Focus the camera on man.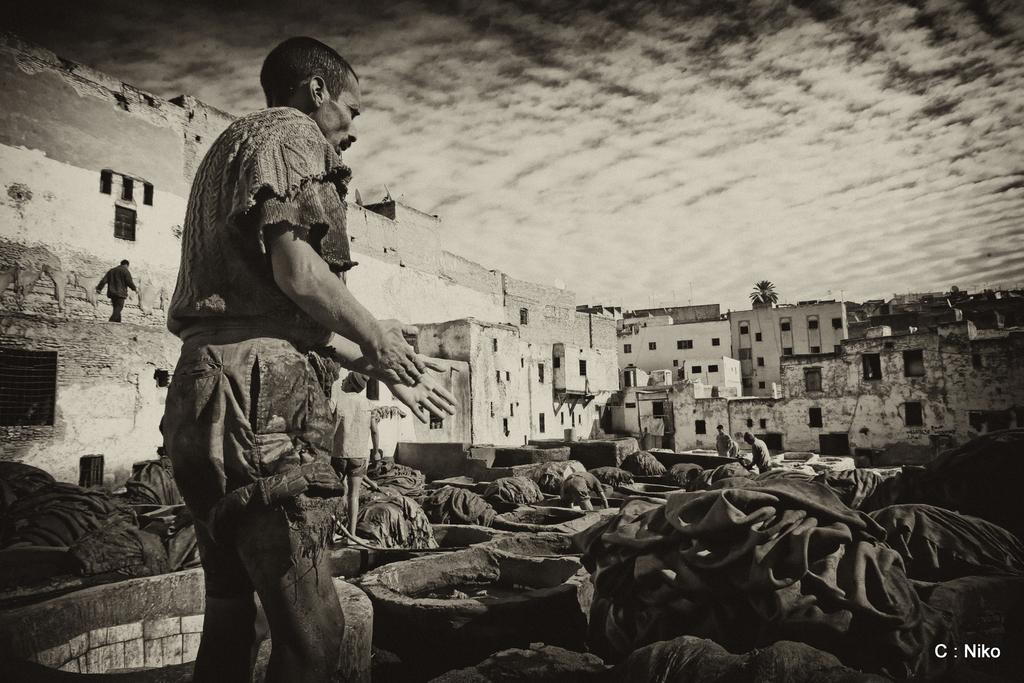
Focus region: x1=97 y1=260 x2=138 y2=321.
